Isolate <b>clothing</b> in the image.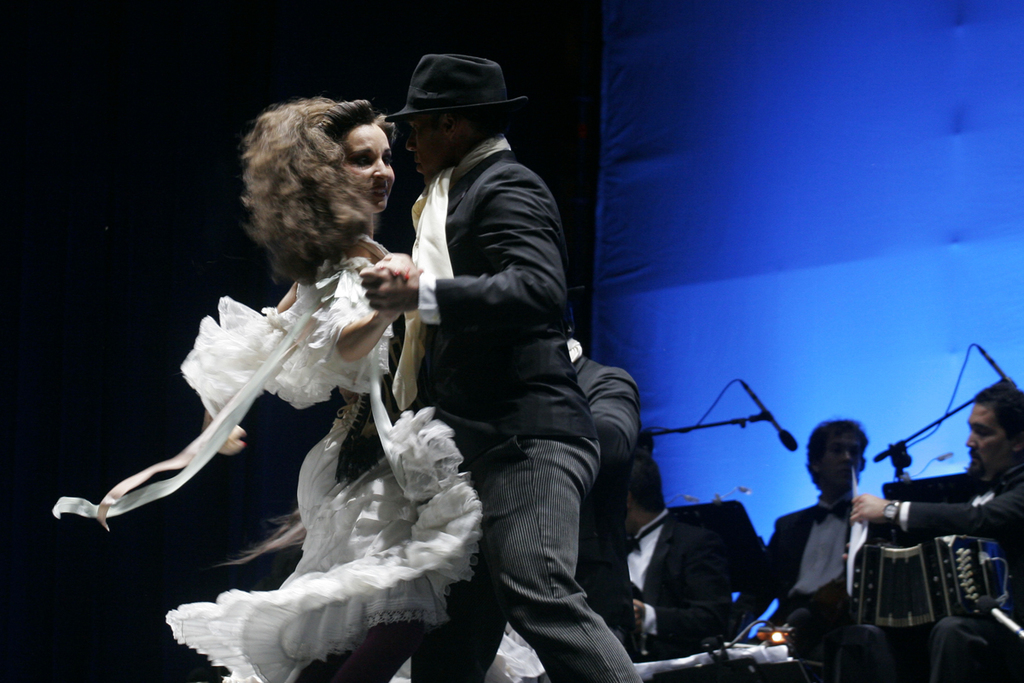
Isolated region: [408, 338, 643, 682].
